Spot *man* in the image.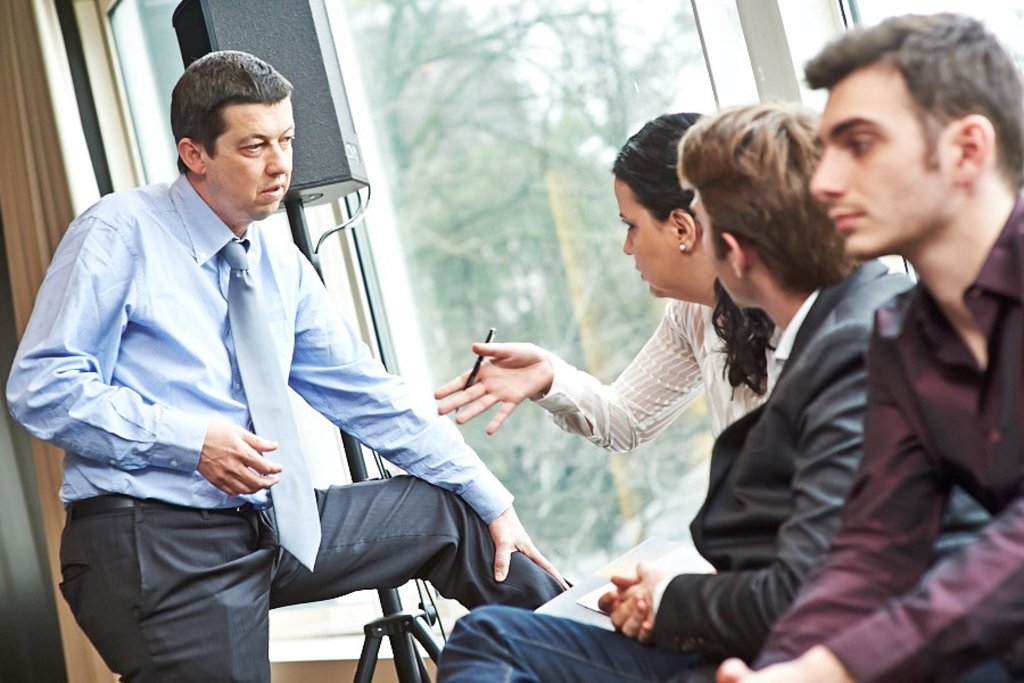
*man* found at (left=43, top=65, right=509, bottom=674).
